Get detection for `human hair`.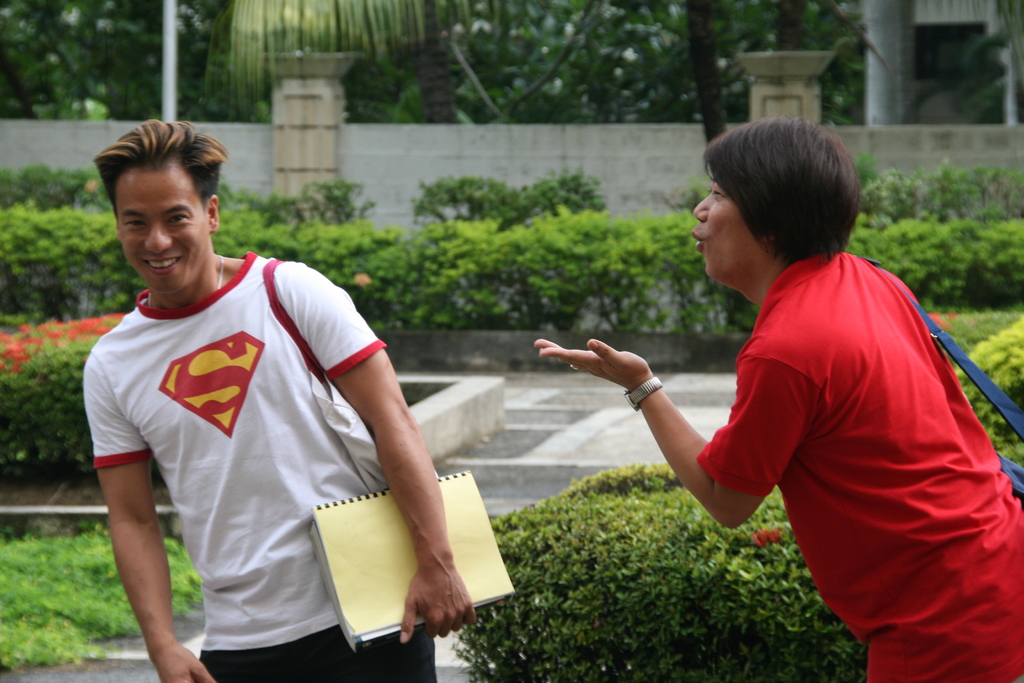
Detection: 92,117,234,304.
